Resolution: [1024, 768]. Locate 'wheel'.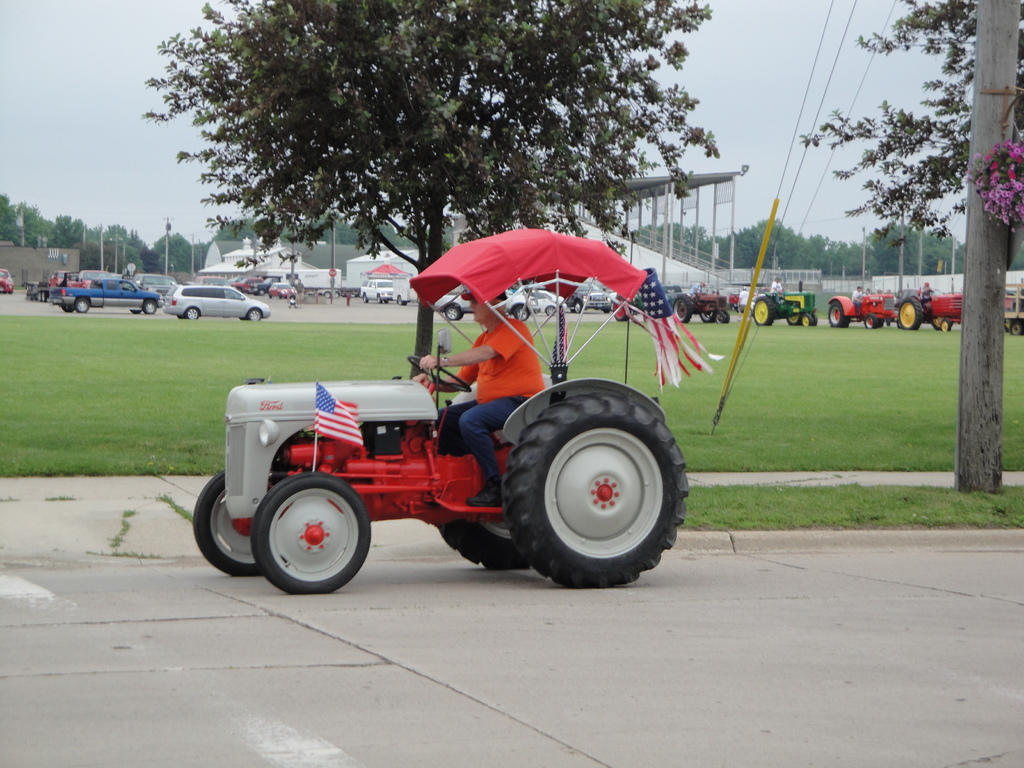
bbox(935, 317, 954, 330).
